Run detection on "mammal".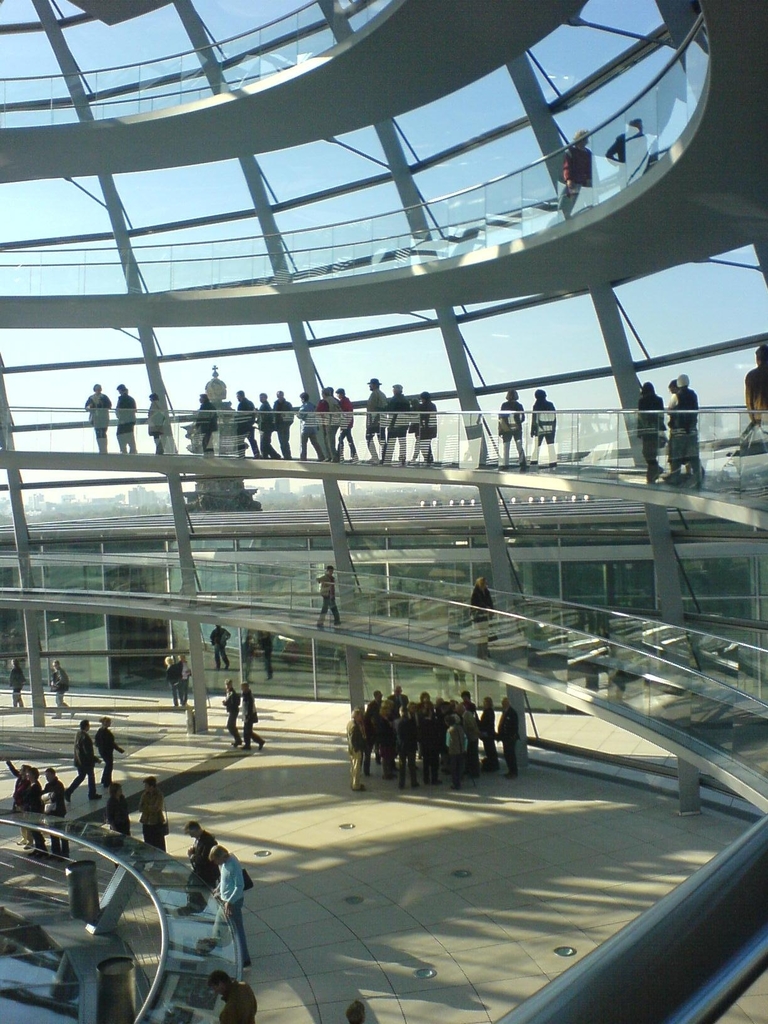
Result: rect(138, 776, 170, 853).
